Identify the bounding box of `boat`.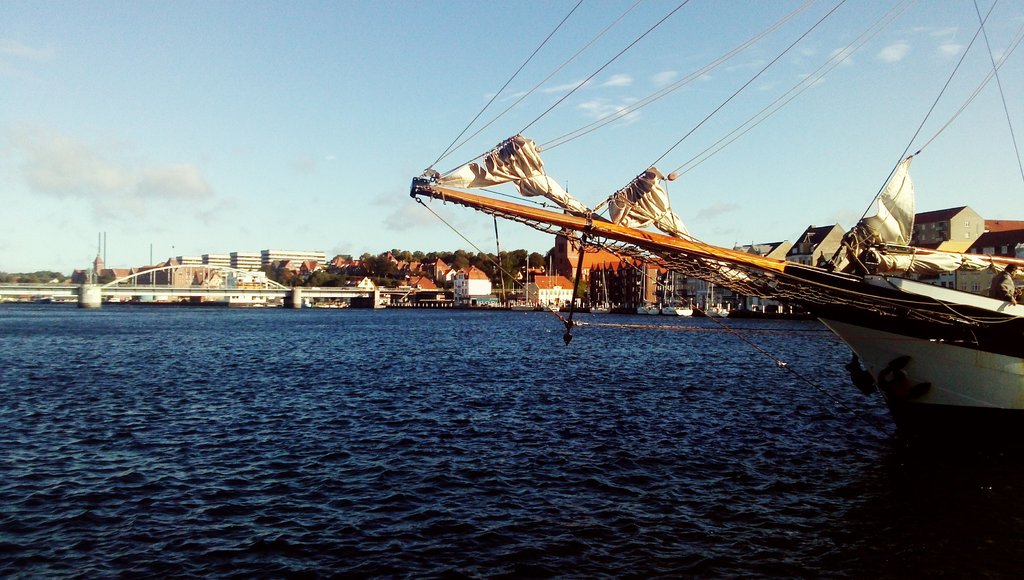
region(660, 268, 694, 320).
